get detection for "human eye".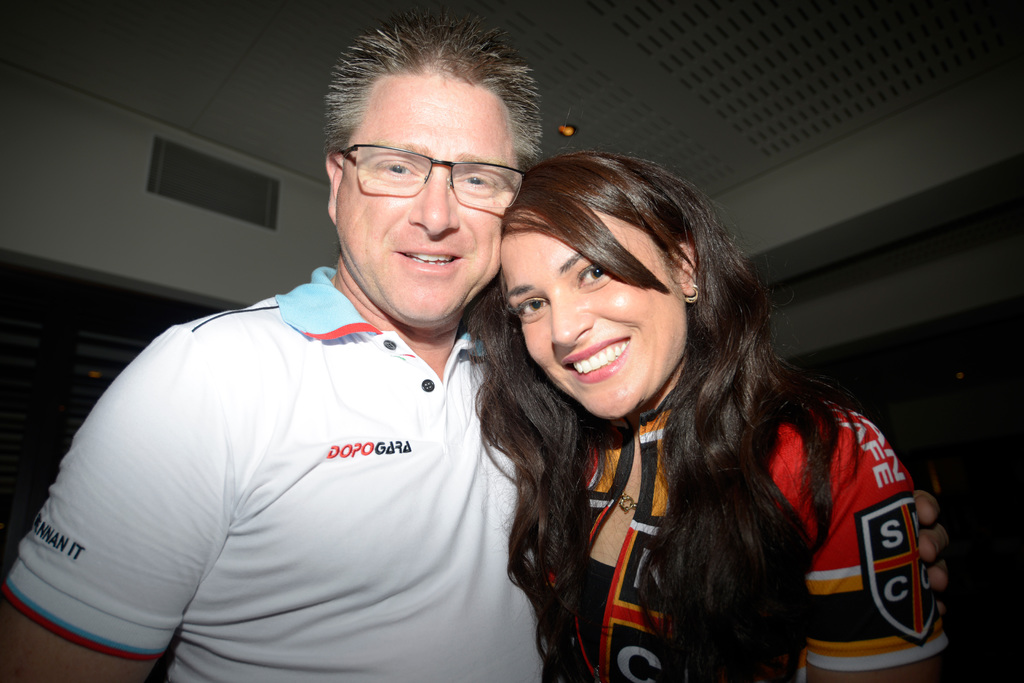
Detection: BBox(575, 261, 609, 289).
